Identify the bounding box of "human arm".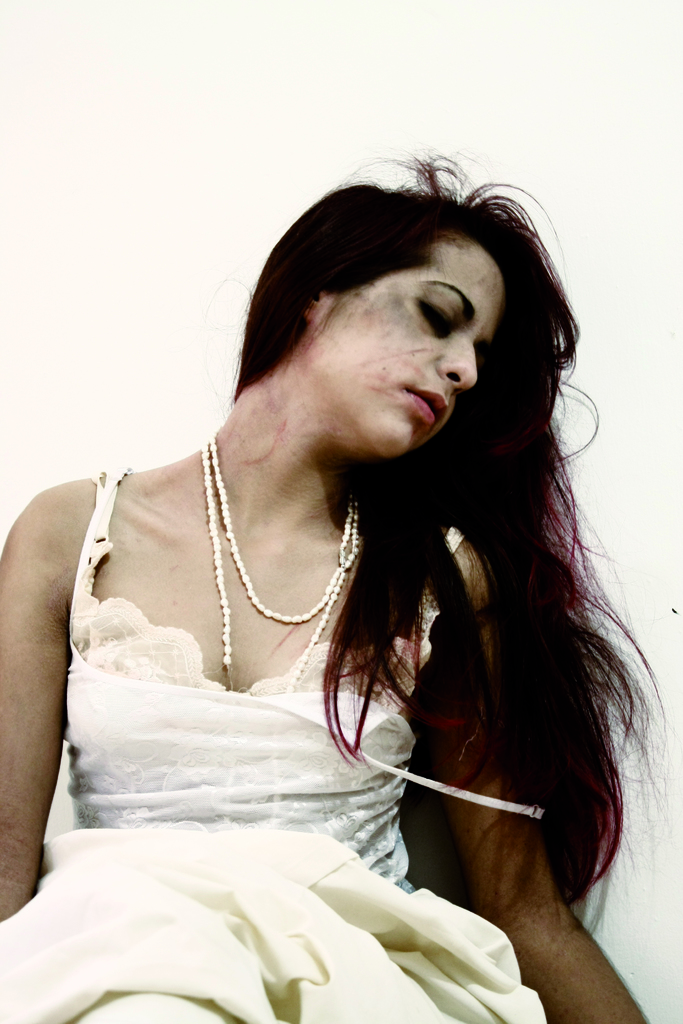
484/796/625/1021.
